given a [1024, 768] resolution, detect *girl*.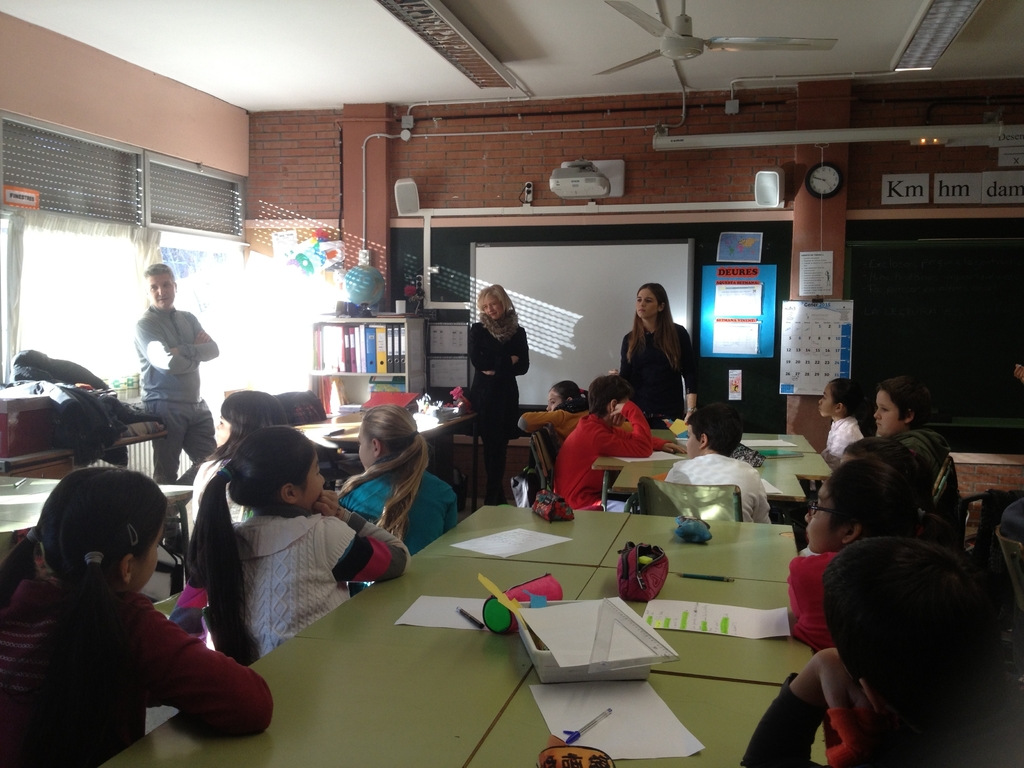
left=329, top=408, right=457, bottom=589.
